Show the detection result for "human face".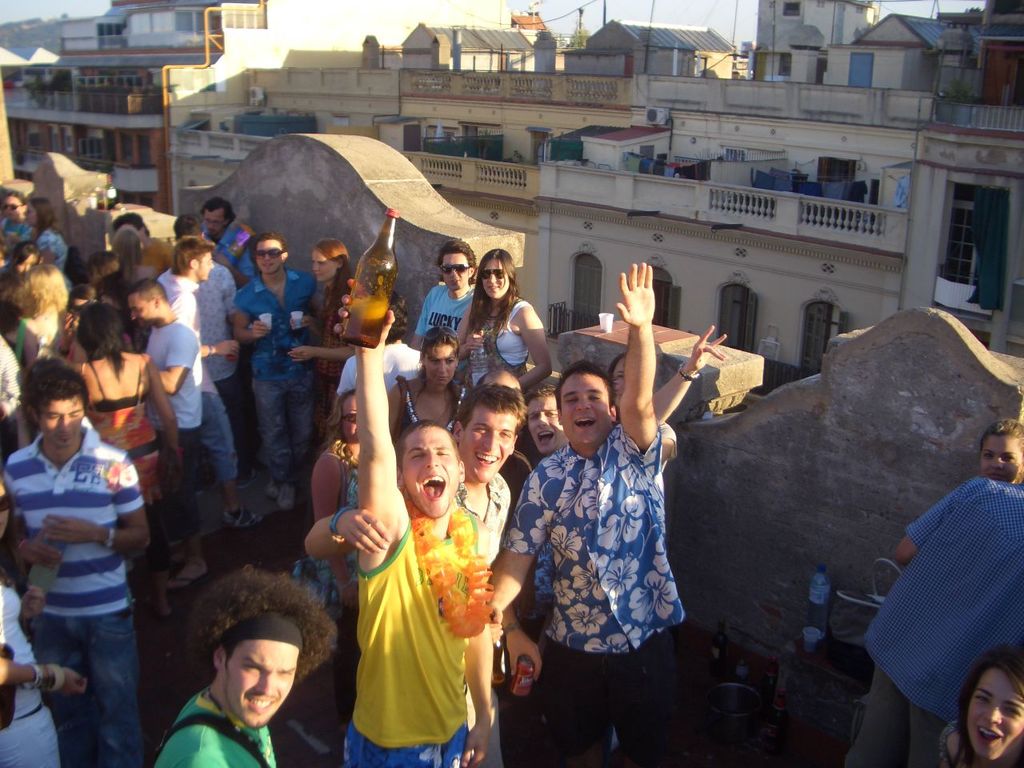
<box>439,250,474,290</box>.
